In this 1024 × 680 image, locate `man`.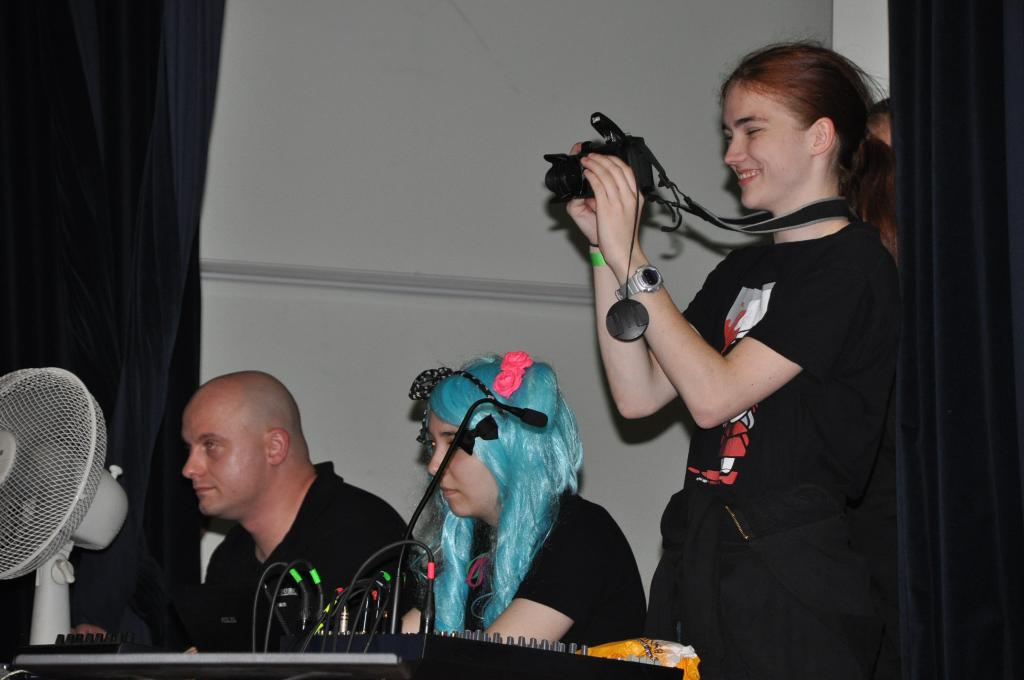
Bounding box: select_region(131, 372, 408, 663).
